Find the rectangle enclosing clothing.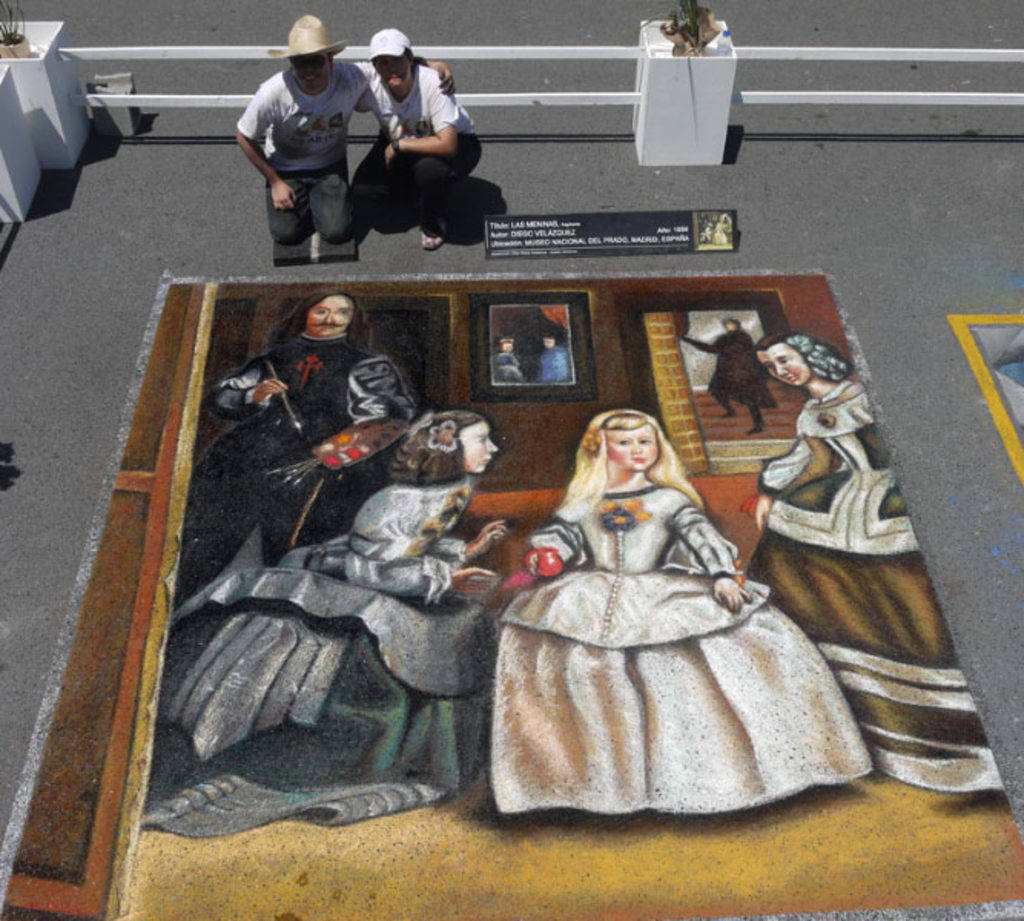
region(233, 40, 375, 258).
